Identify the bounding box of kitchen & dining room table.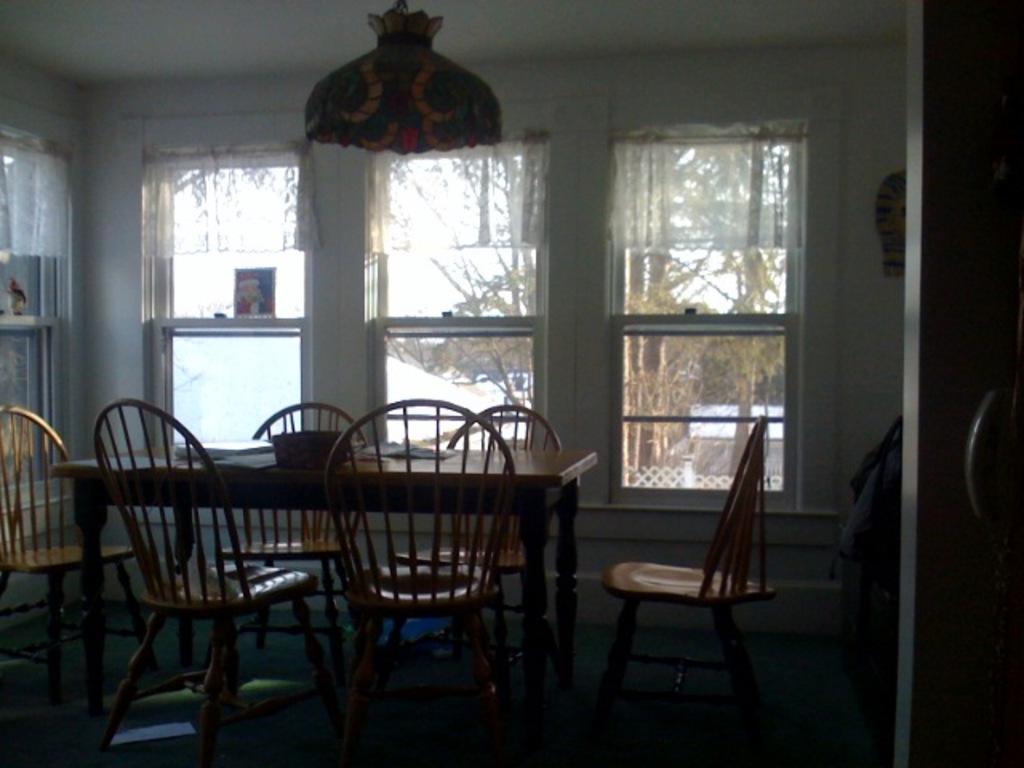
43, 440, 602, 750.
